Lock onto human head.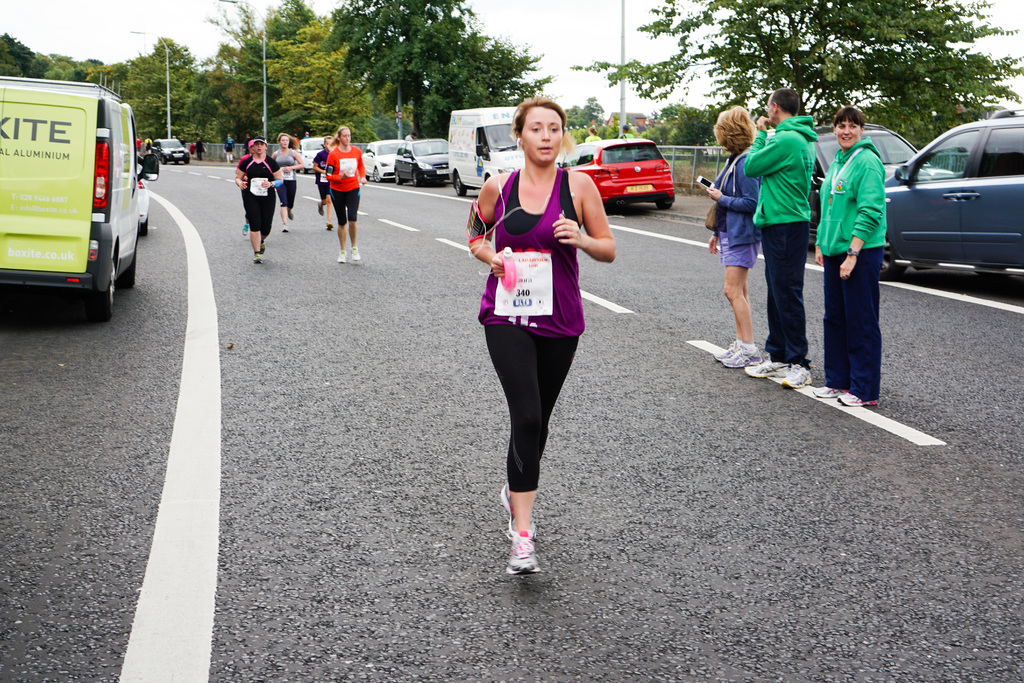
Locked: 252:136:268:154.
